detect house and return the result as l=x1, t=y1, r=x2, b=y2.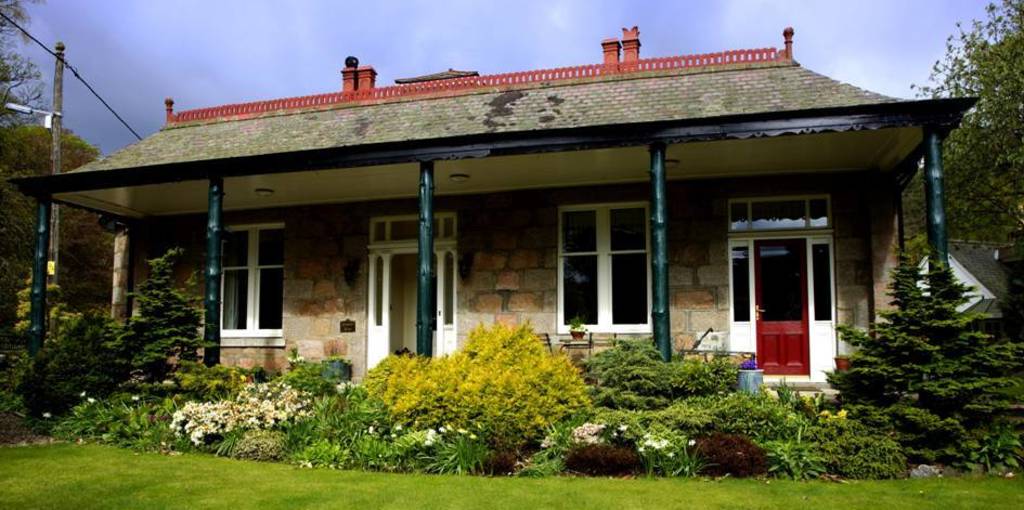
l=54, t=21, r=963, b=424.
